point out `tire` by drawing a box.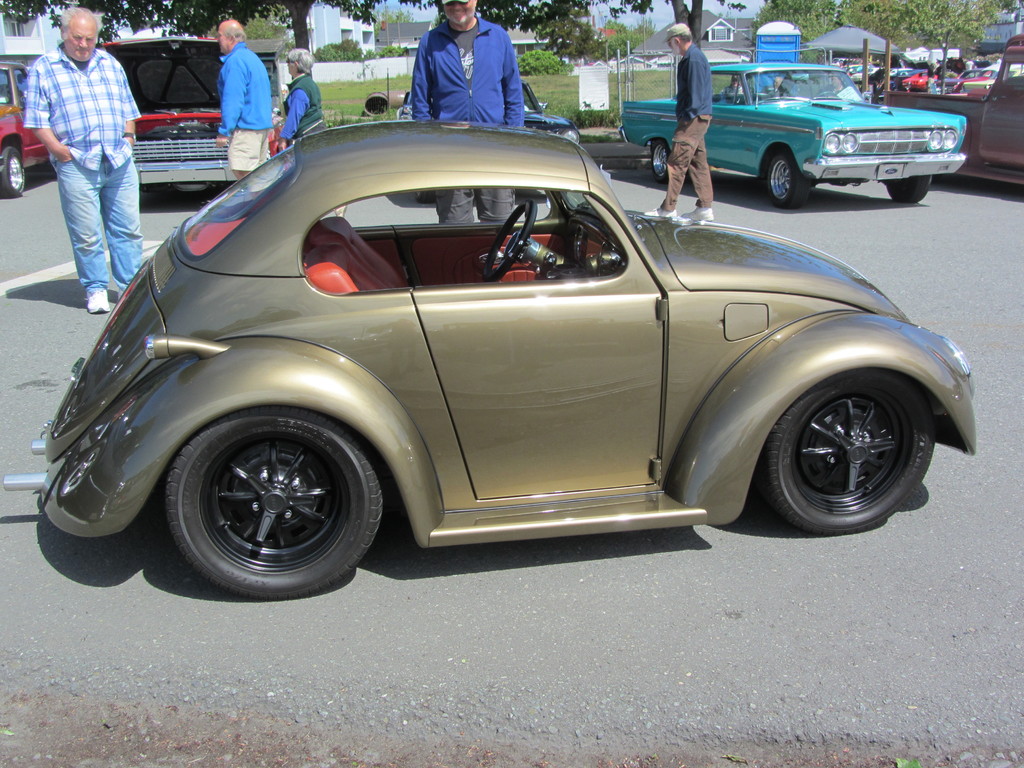
[3, 147, 24, 196].
